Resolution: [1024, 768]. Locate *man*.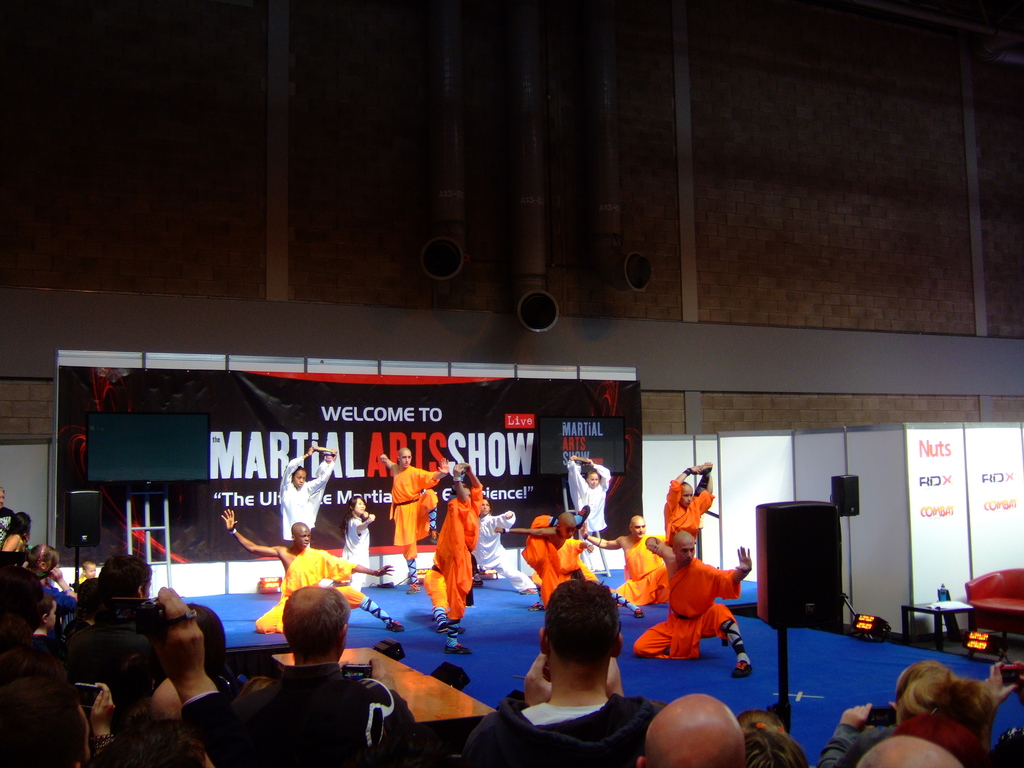
select_region(200, 589, 433, 767).
